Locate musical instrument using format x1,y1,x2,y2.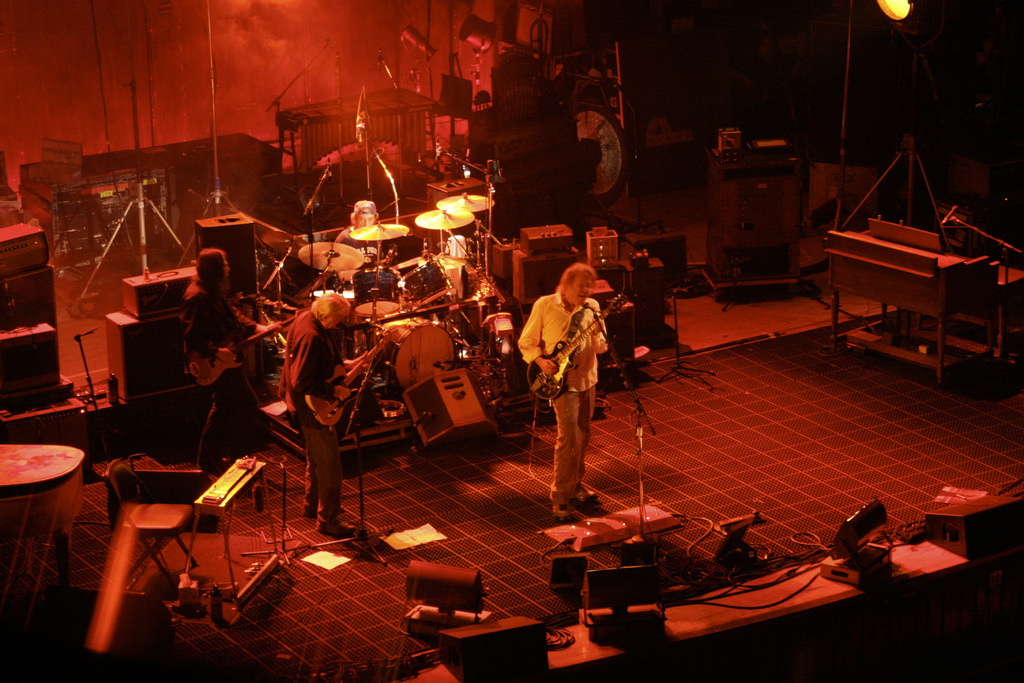
348,222,417,247.
